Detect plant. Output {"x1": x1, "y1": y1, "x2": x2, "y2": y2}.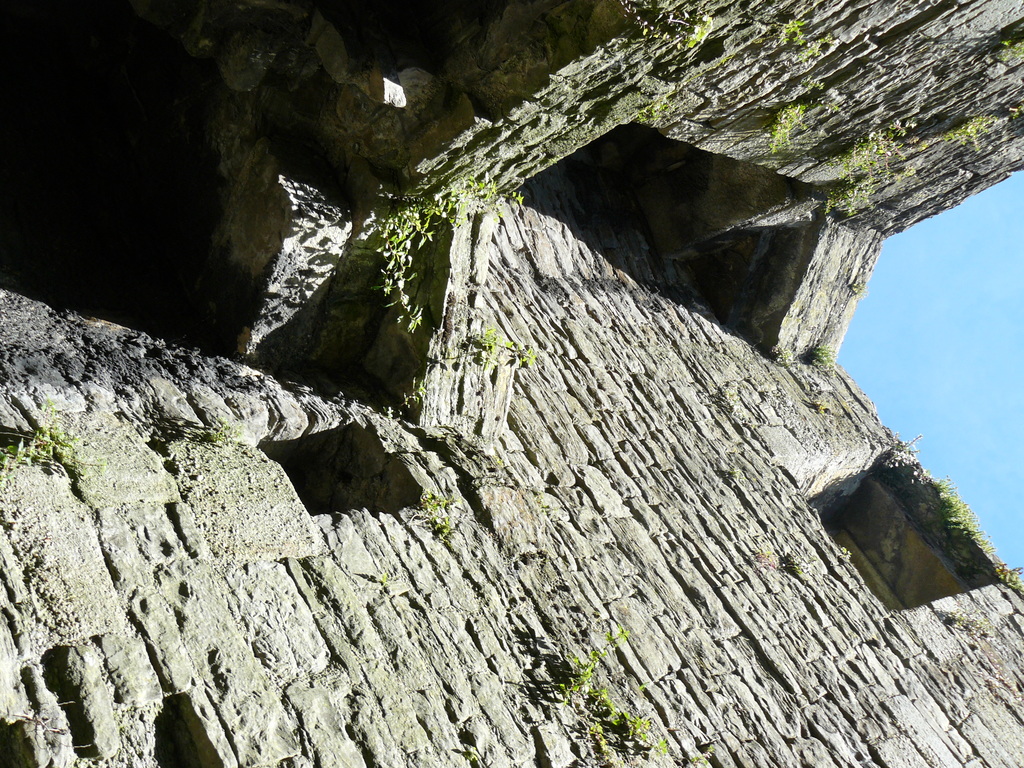
{"x1": 0, "y1": 417, "x2": 106, "y2": 491}.
